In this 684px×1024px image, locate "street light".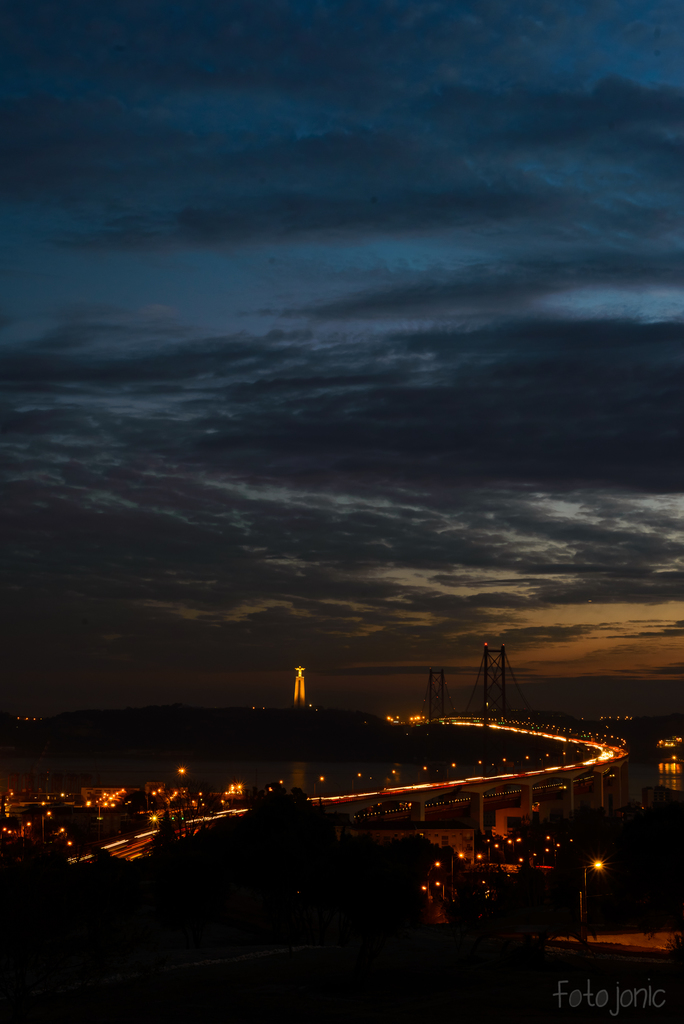
Bounding box: crop(452, 851, 464, 874).
